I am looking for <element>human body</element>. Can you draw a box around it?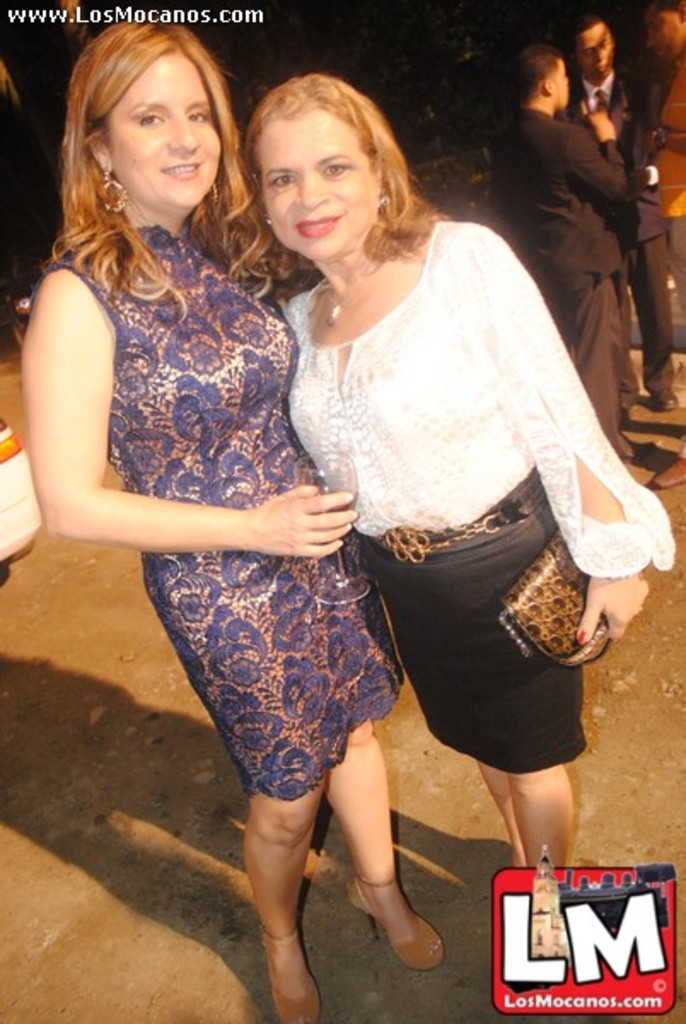
Sure, the bounding box is (x1=490, y1=31, x2=637, y2=454).
